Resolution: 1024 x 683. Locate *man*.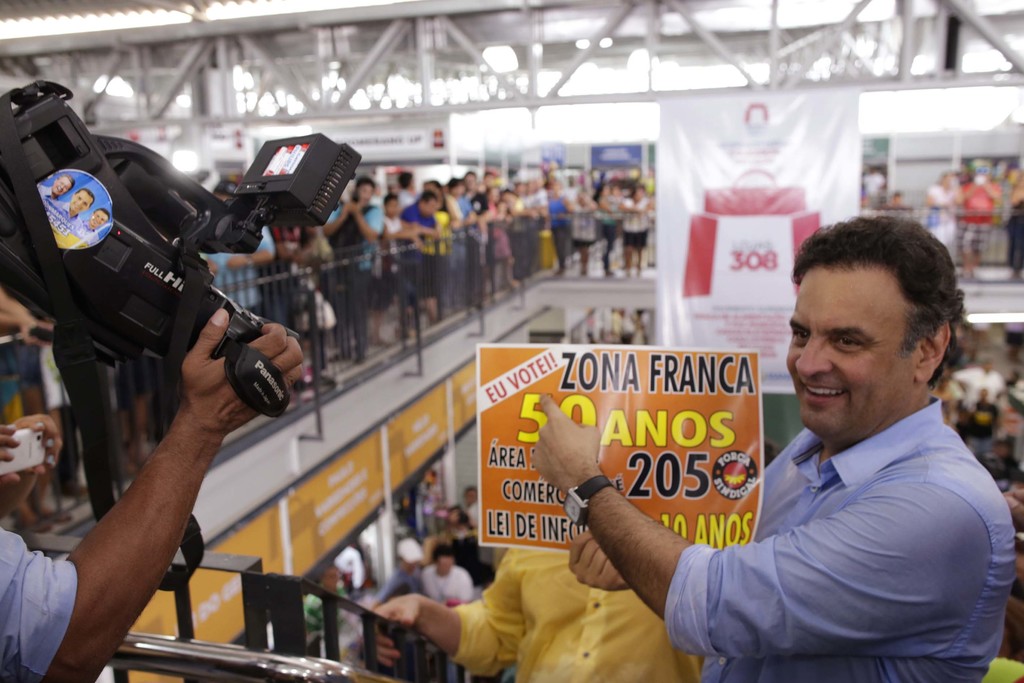
0:304:311:682.
